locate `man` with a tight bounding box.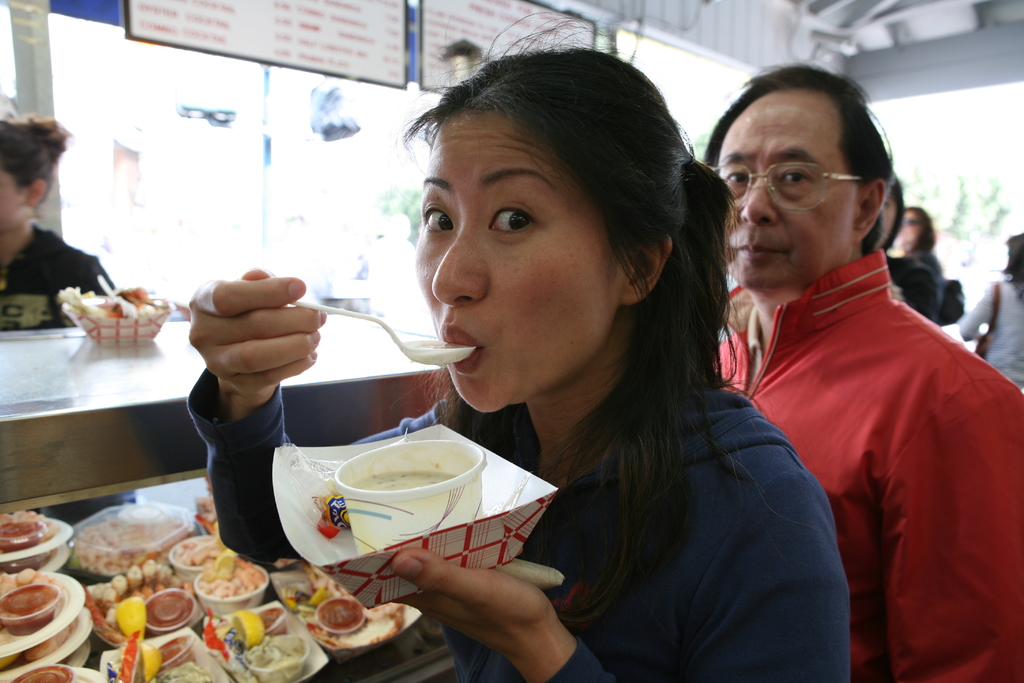
694,60,1023,682.
